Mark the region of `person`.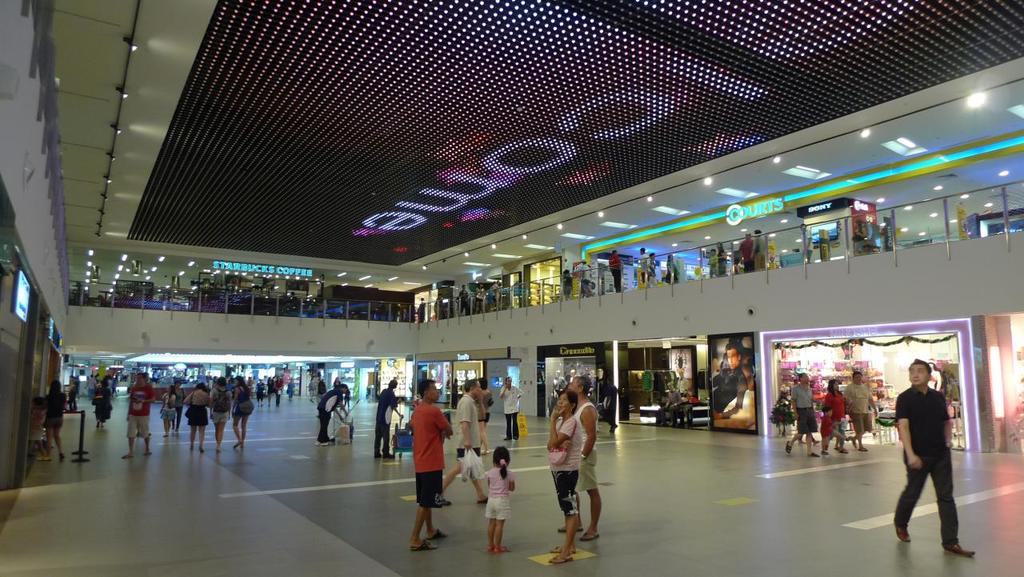
Region: {"left": 754, "top": 224, "right": 765, "bottom": 269}.
